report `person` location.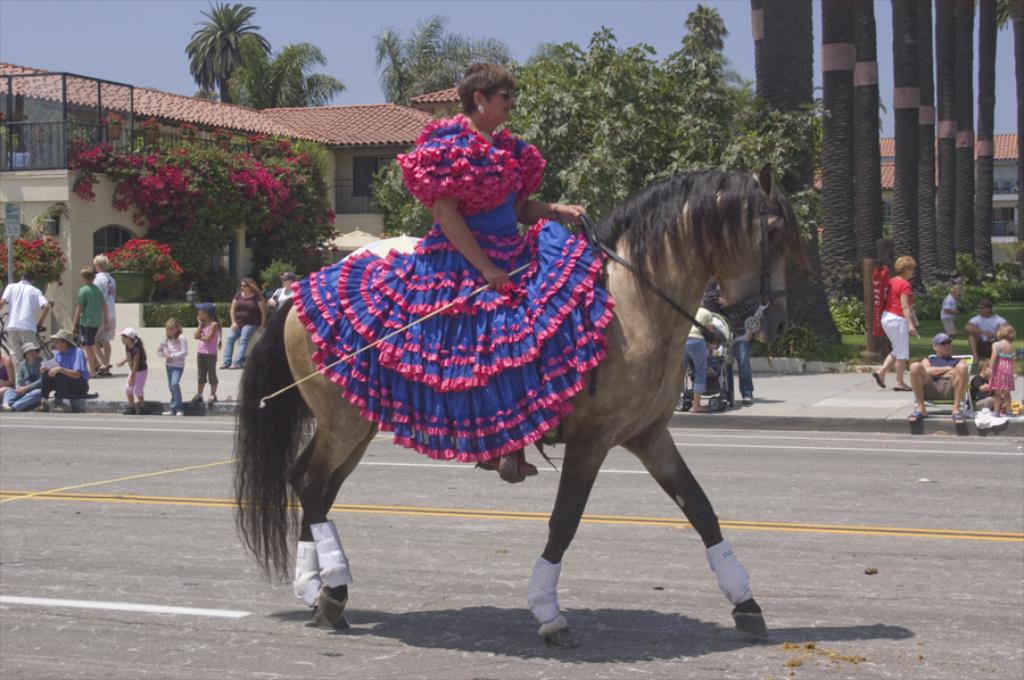
Report: (left=224, top=277, right=270, bottom=371).
